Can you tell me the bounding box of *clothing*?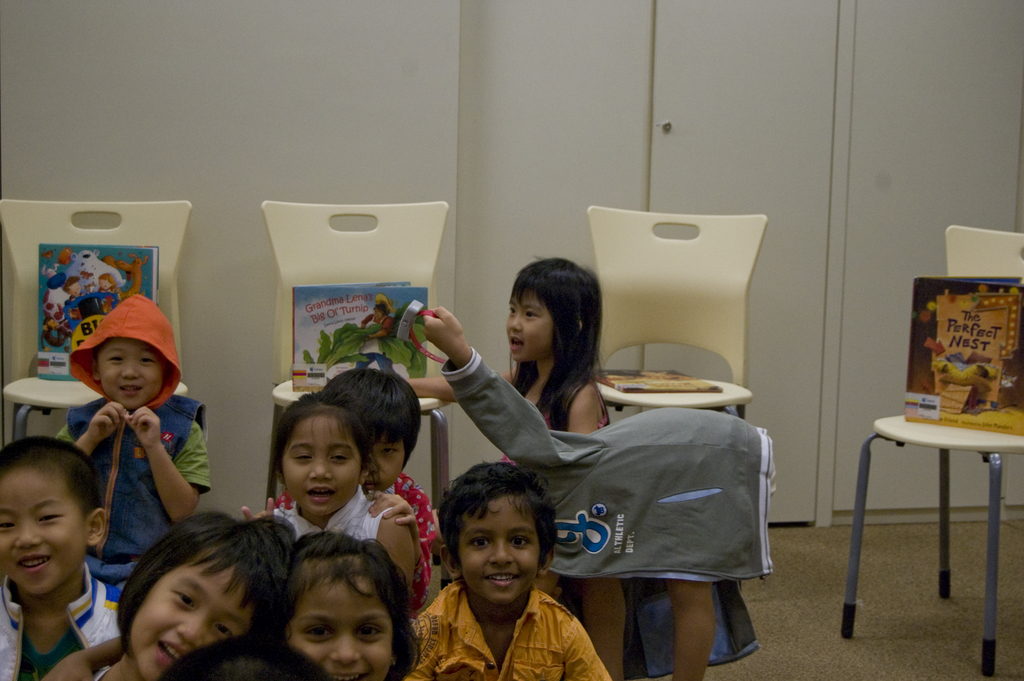
x1=275, y1=473, x2=441, y2=603.
